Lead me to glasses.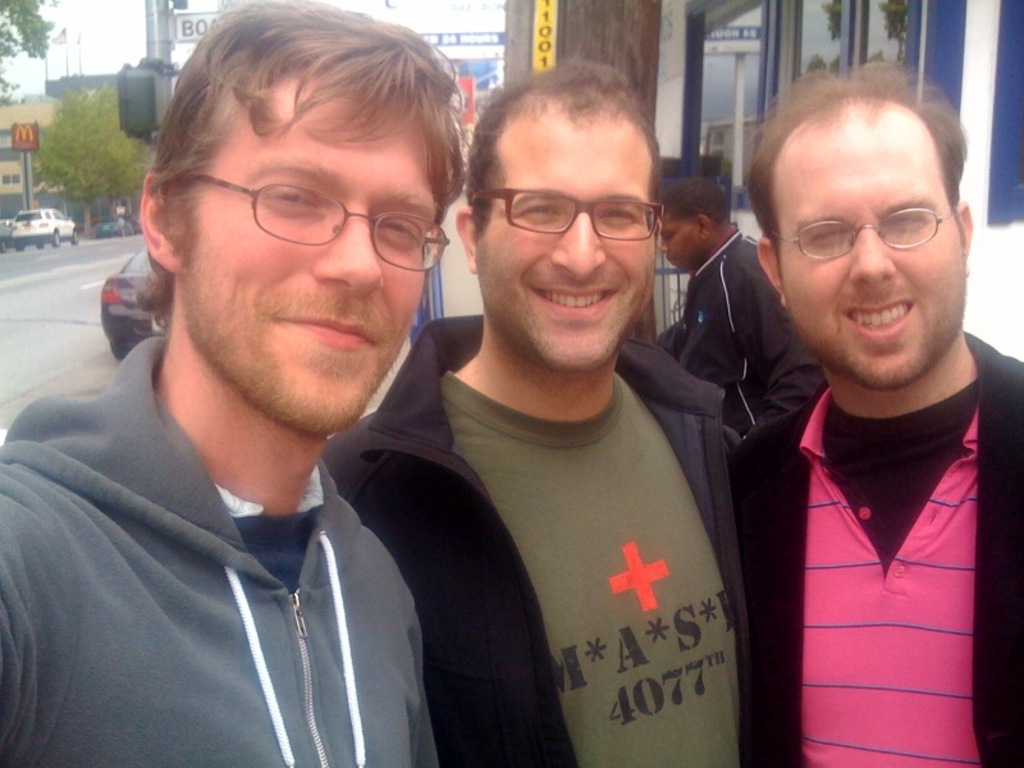
Lead to (466,182,663,248).
